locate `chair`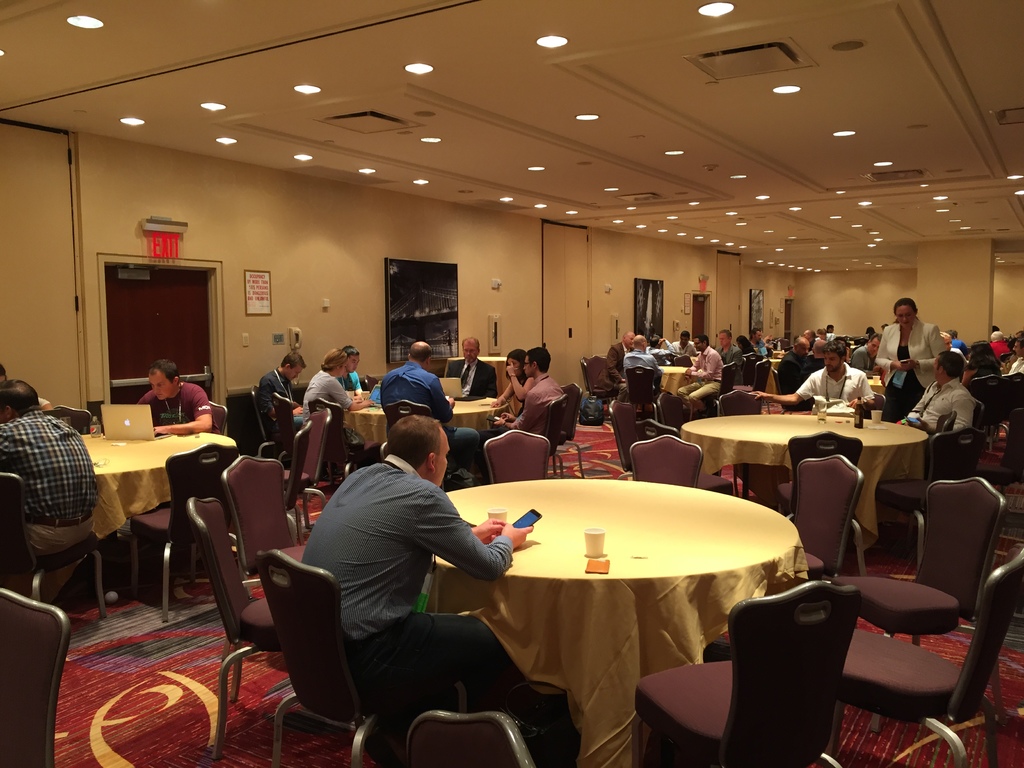
(x1=0, y1=584, x2=75, y2=767)
